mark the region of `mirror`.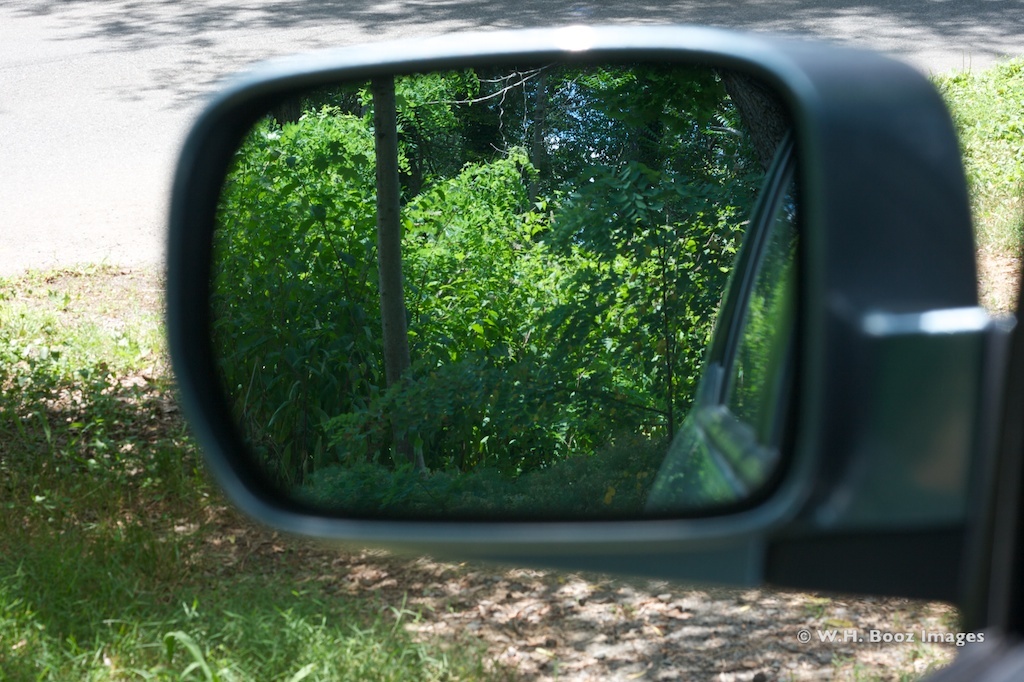
Region: <box>184,58,805,509</box>.
